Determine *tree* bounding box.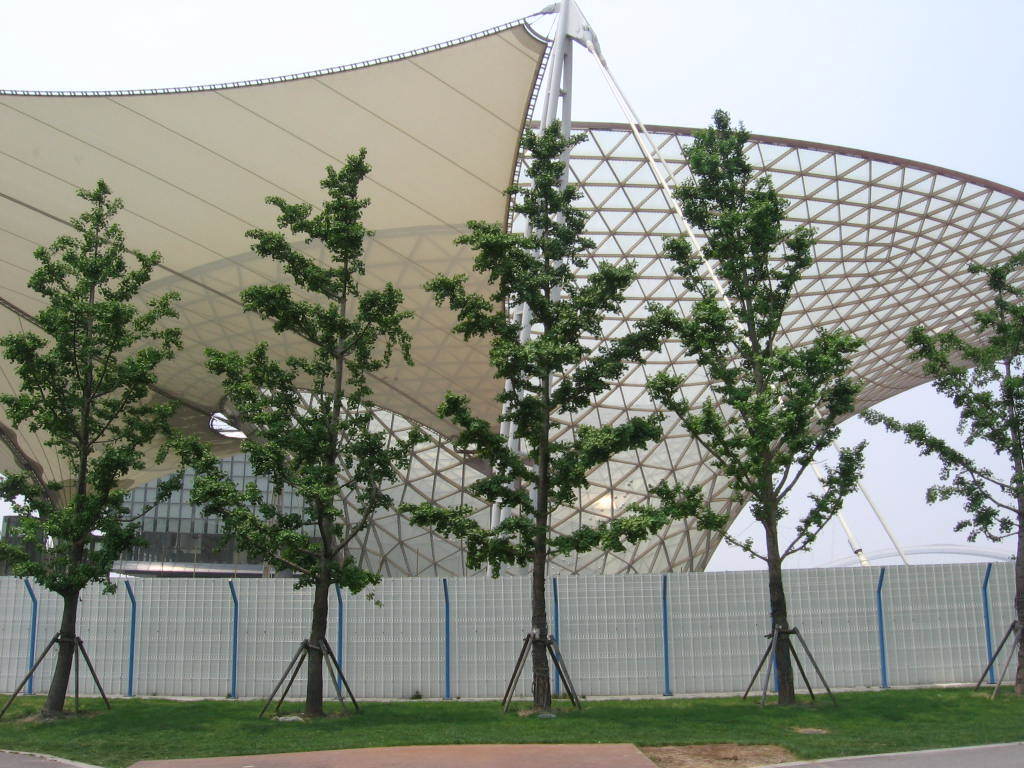
Determined: 0 174 192 711.
